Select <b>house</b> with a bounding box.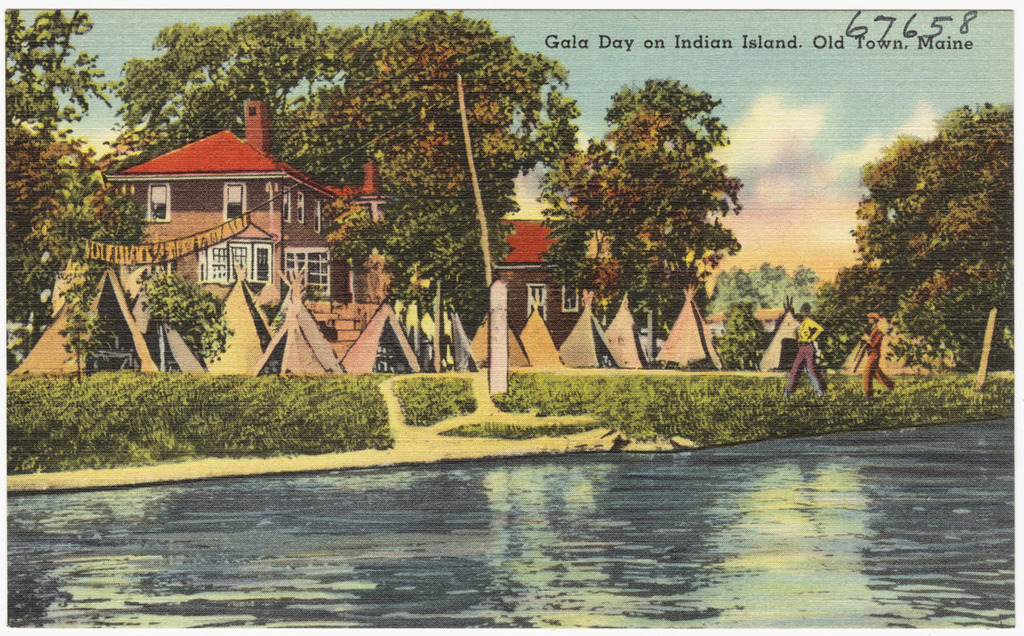
{"left": 719, "top": 303, "right": 833, "bottom": 376}.
